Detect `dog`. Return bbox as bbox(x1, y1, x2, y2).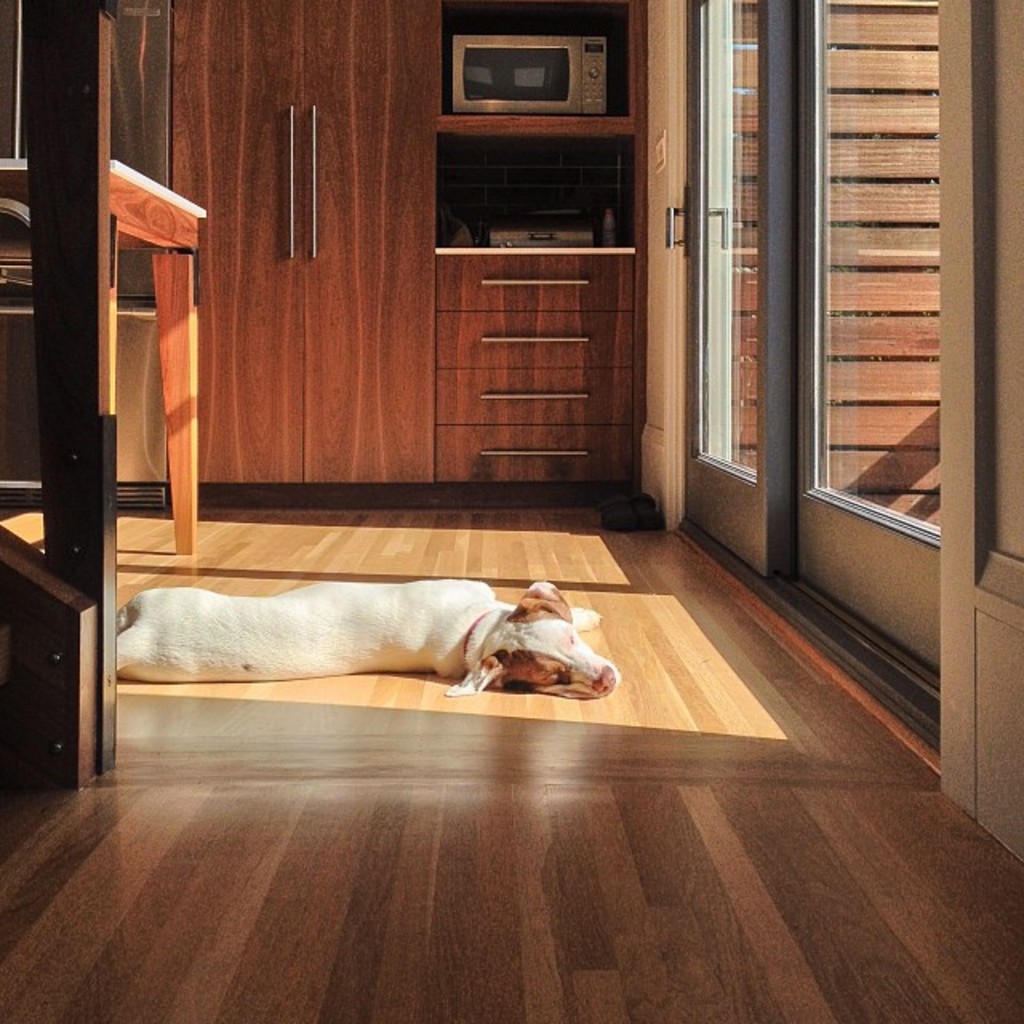
bbox(114, 581, 626, 702).
